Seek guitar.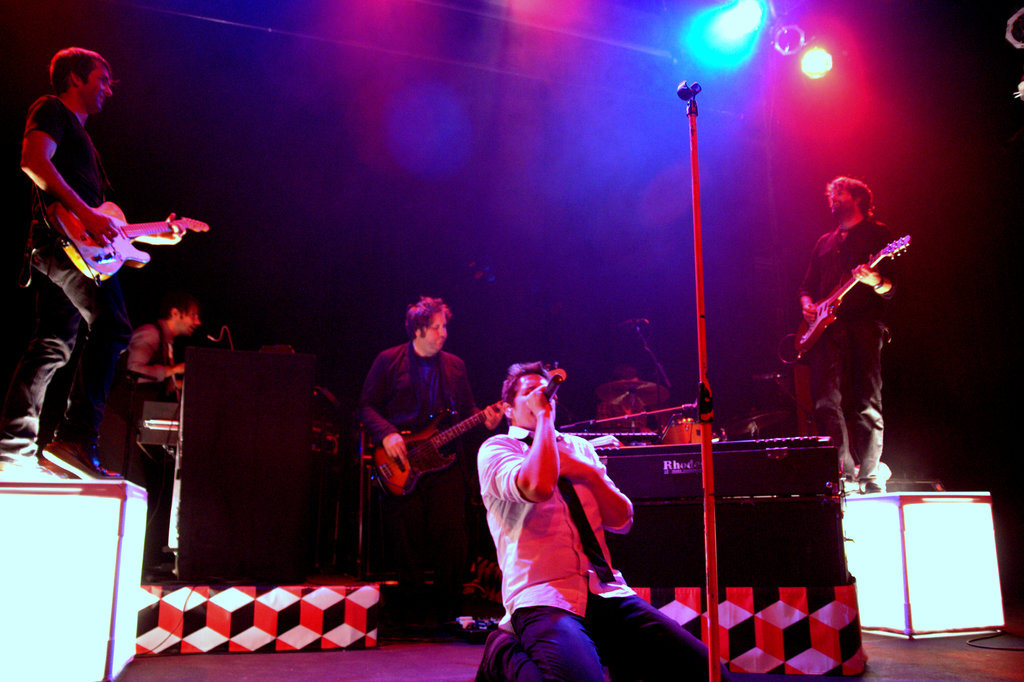
region(795, 233, 912, 351).
